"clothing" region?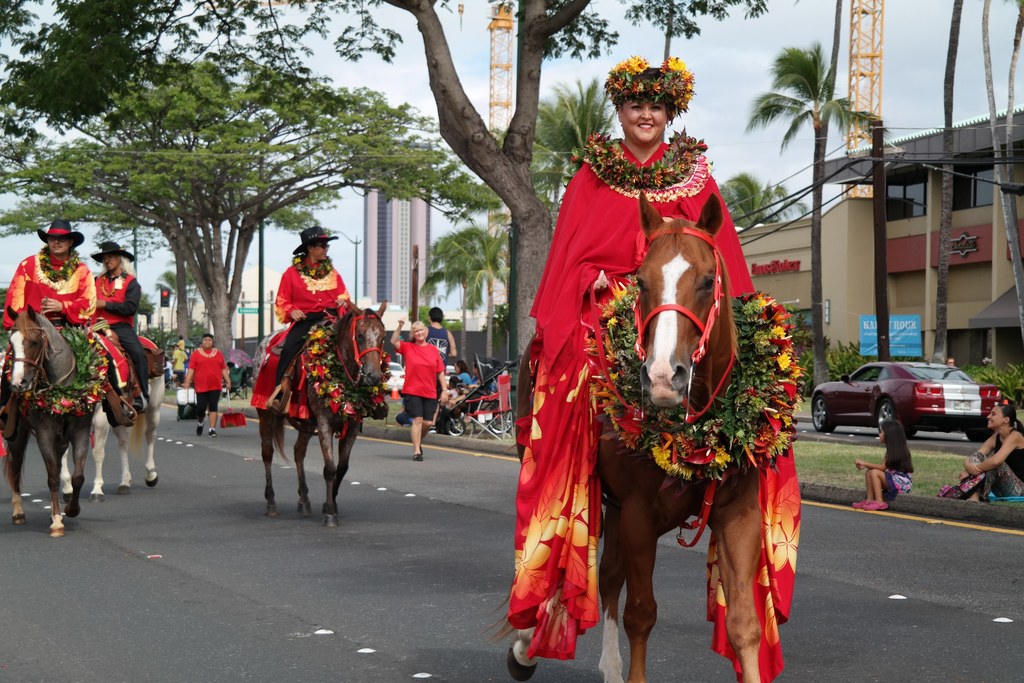
box=[883, 454, 908, 498]
